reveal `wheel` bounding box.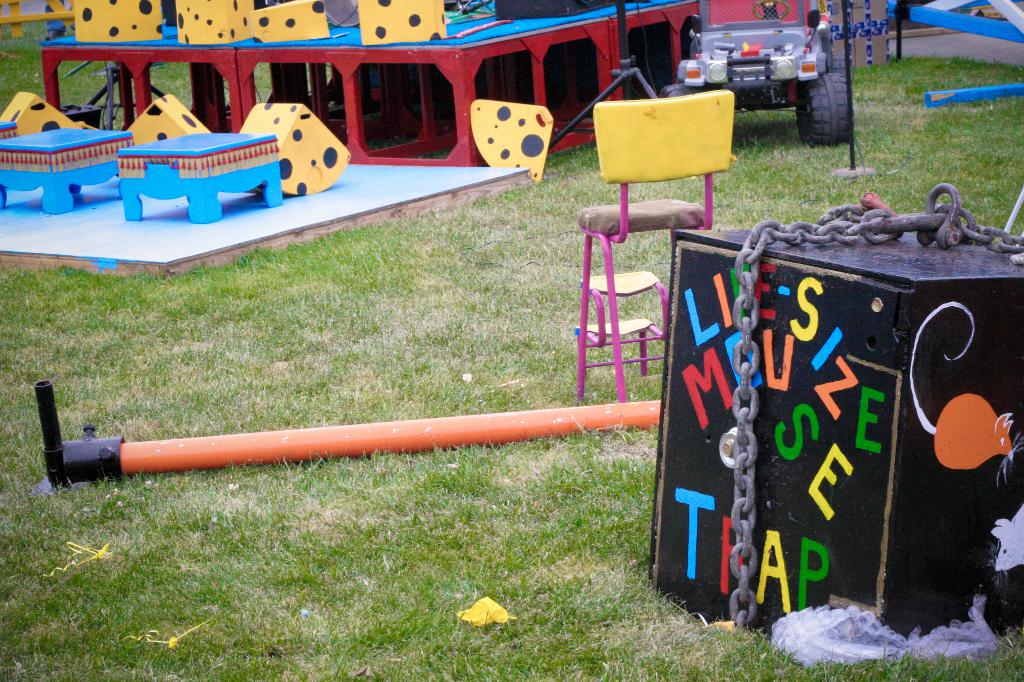
Revealed: crop(659, 84, 696, 100).
